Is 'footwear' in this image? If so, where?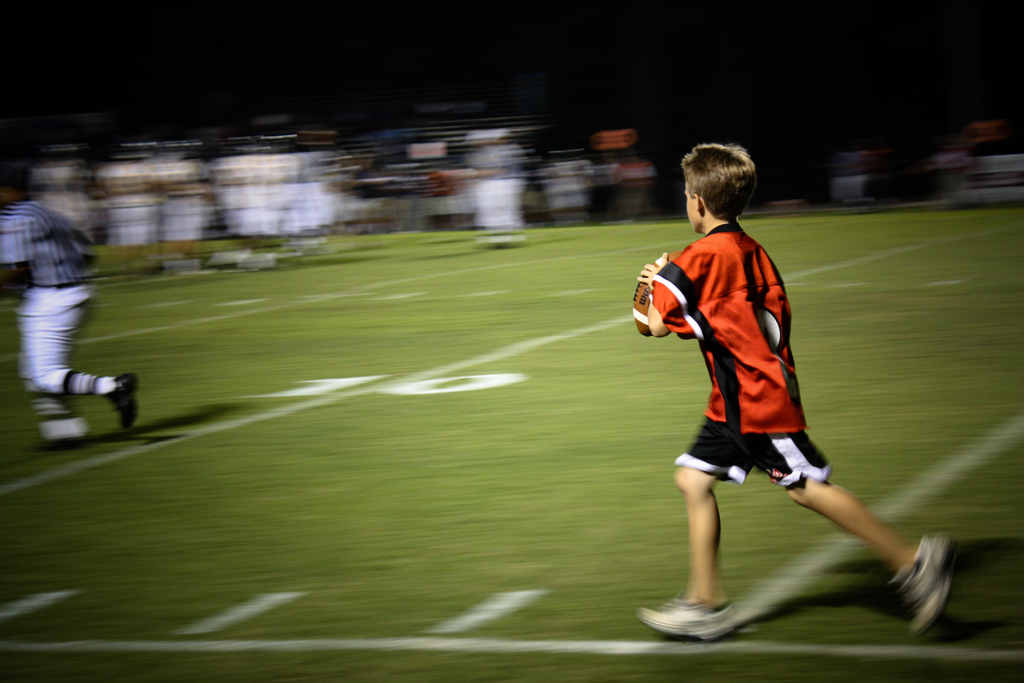
Yes, at locate(102, 370, 143, 435).
